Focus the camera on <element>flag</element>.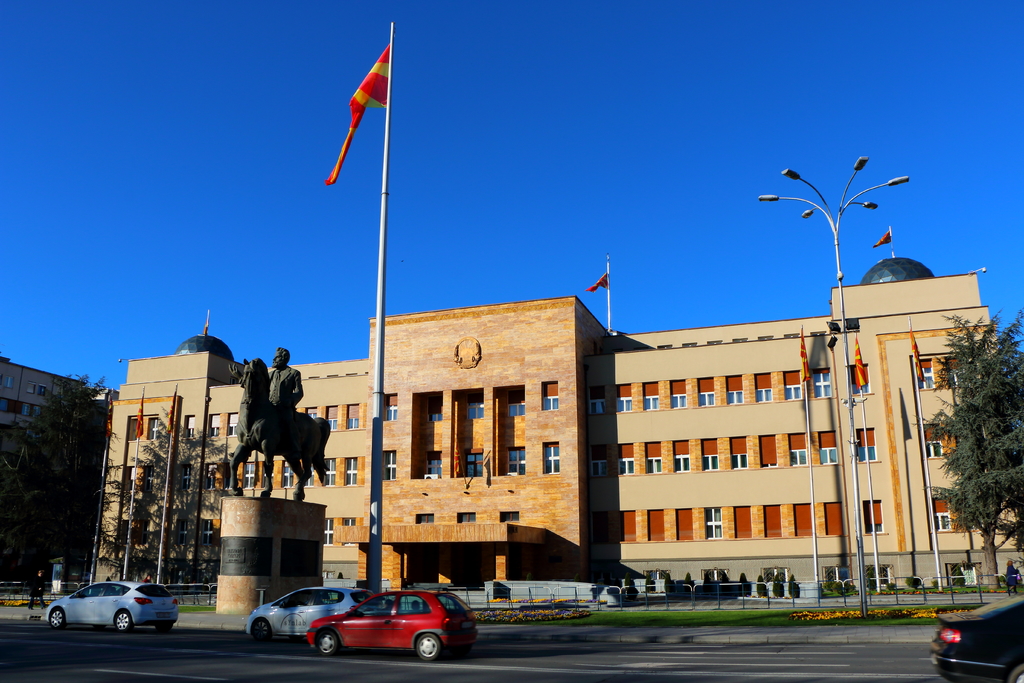
Focus region: bbox(872, 234, 895, 245).
